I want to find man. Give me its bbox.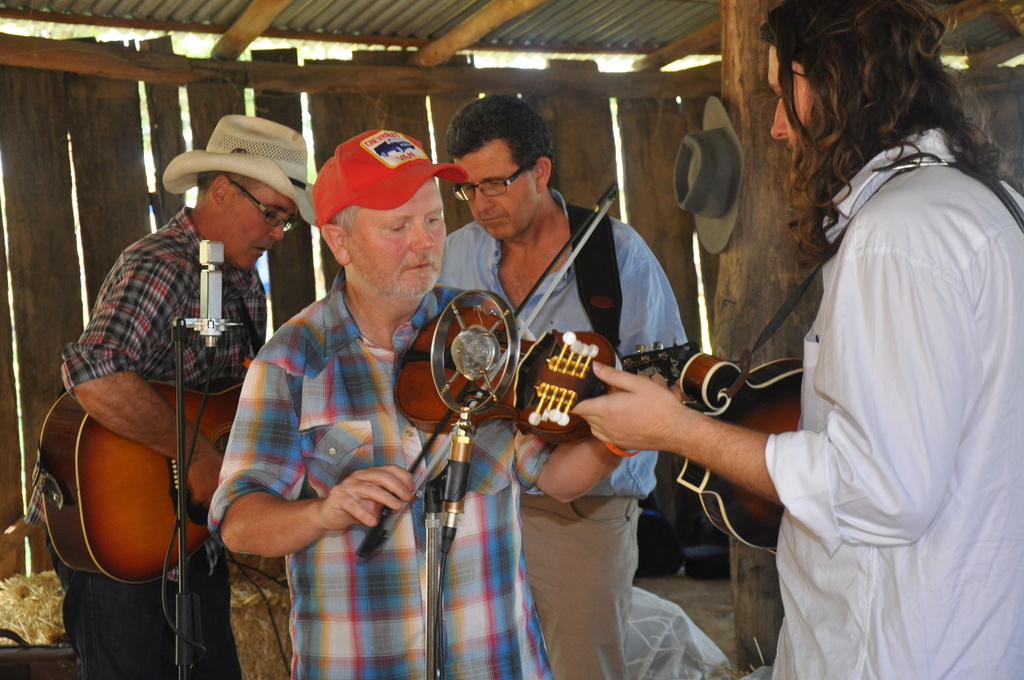
region(213, 131, 726, 678).
